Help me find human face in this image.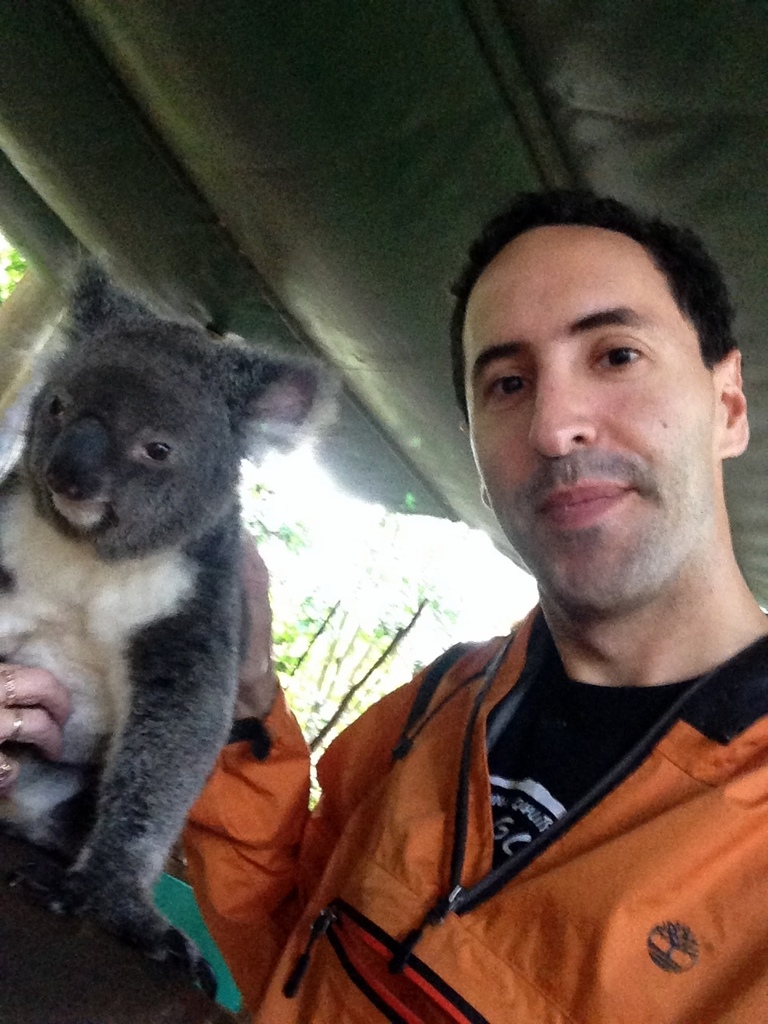
Found it: detection(464, 200, 735, 628).
